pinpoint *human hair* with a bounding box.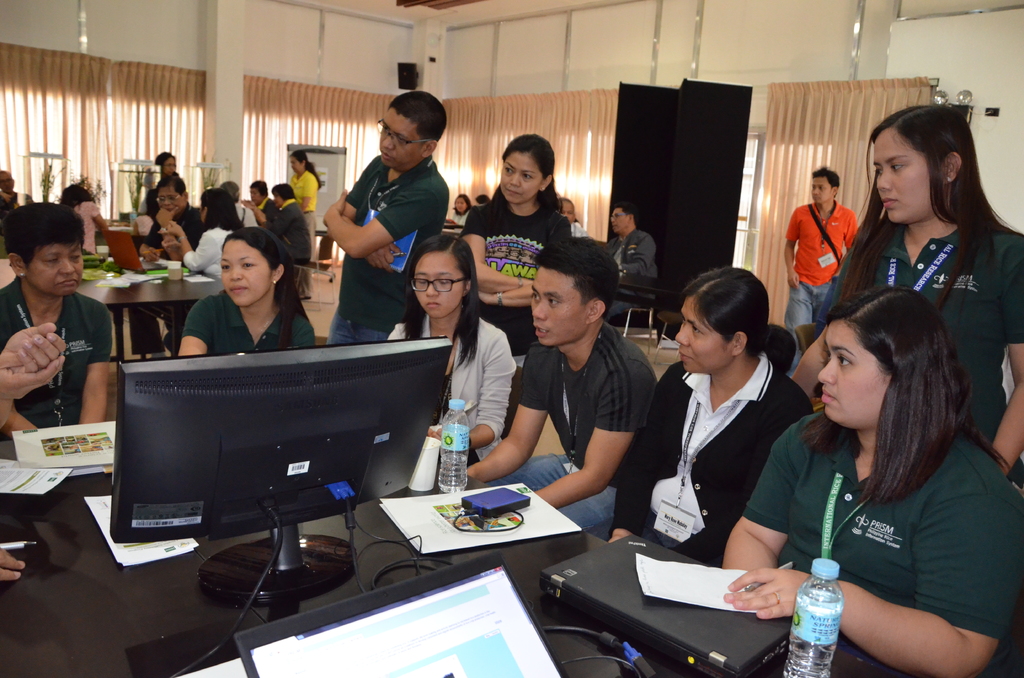
x1=612 y1=200 x2=640 y2=223.
